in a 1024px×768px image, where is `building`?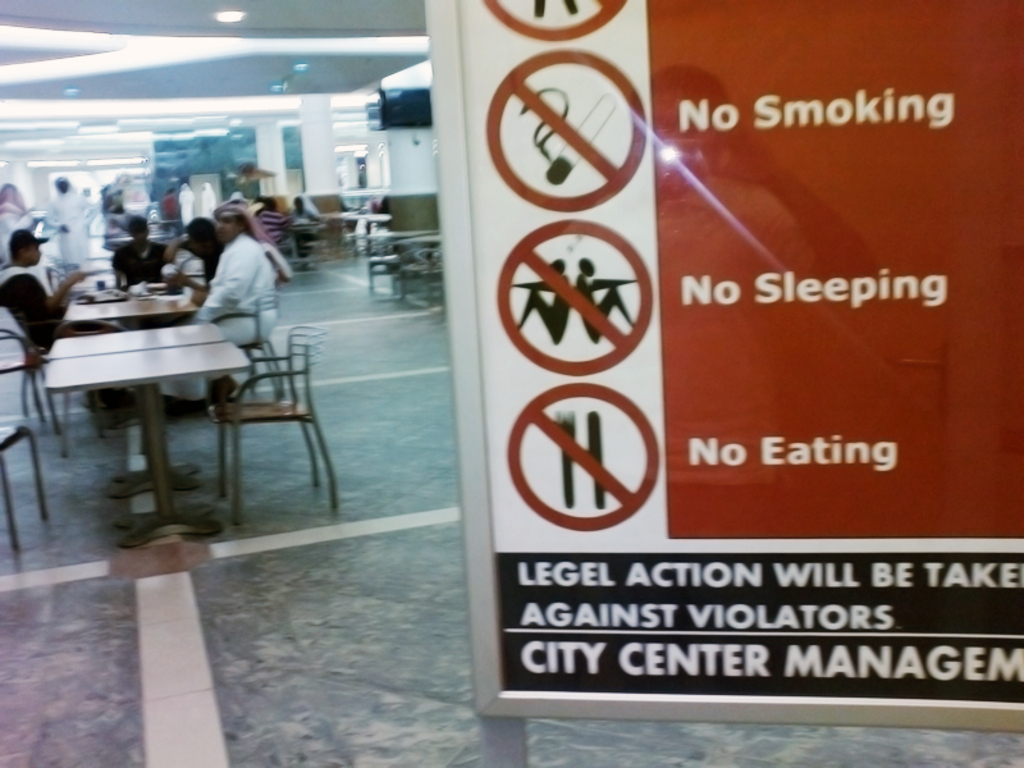
0 0 1023 767.
